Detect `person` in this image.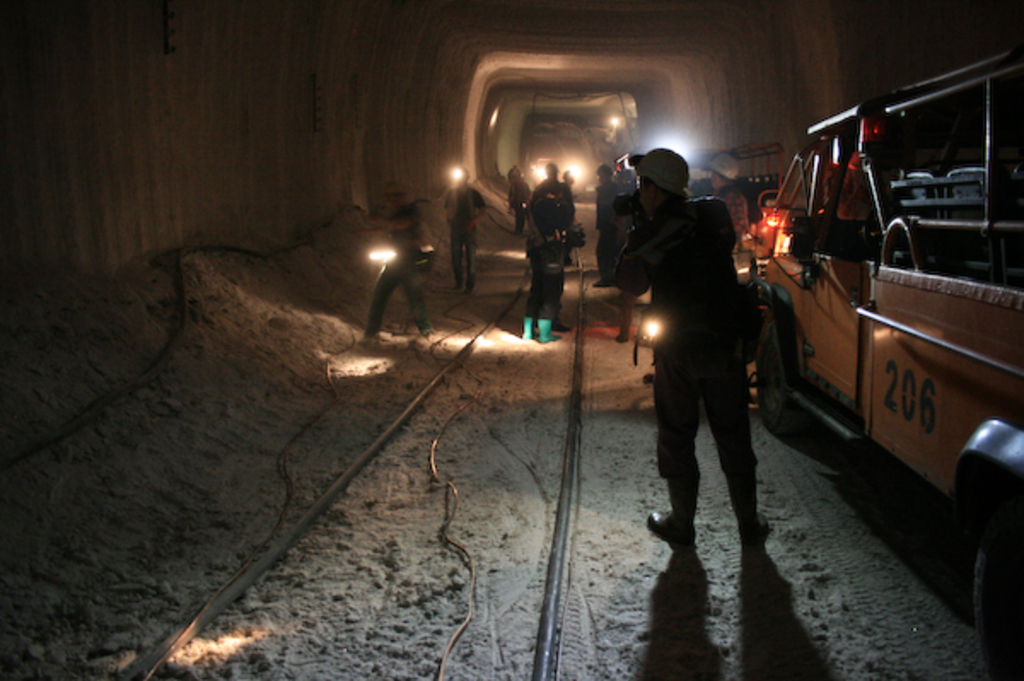
Detection: pyautogui.locateOnScreen(509, 178, 529, 230).
